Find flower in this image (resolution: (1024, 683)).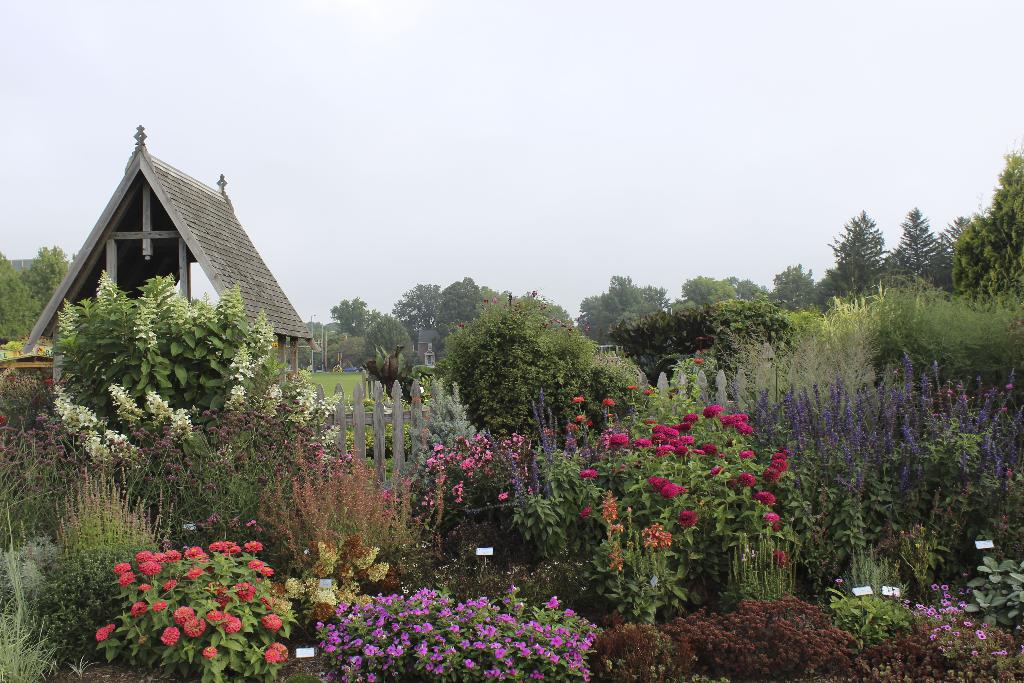
[left=579, top=469, right=598, bottom=479].
